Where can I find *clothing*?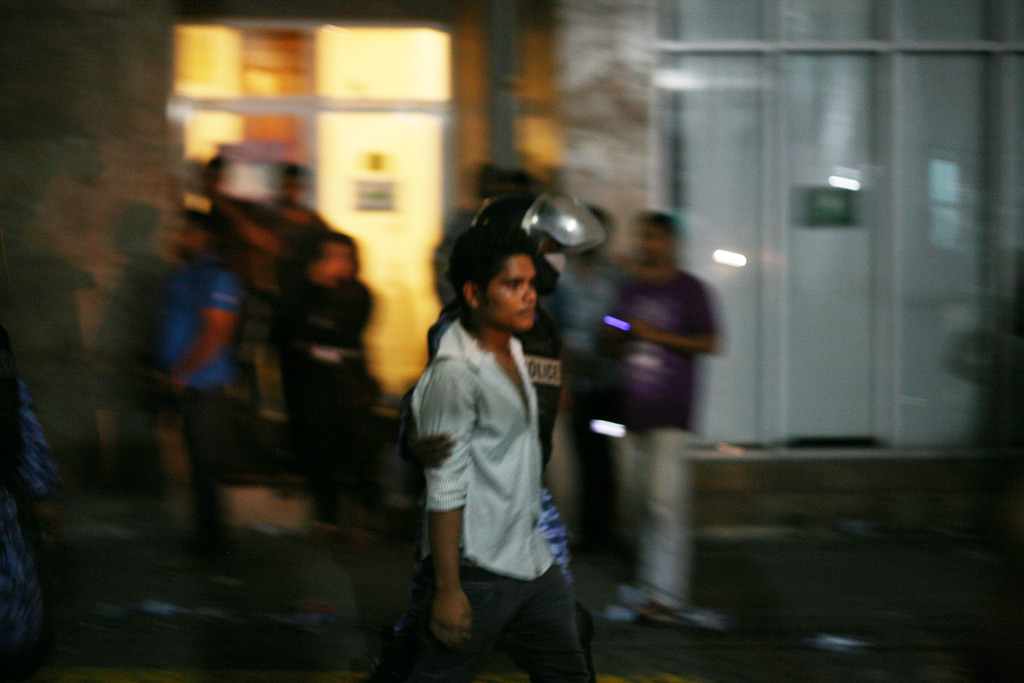
You can find it at box=[429, 298, 562, 494].
